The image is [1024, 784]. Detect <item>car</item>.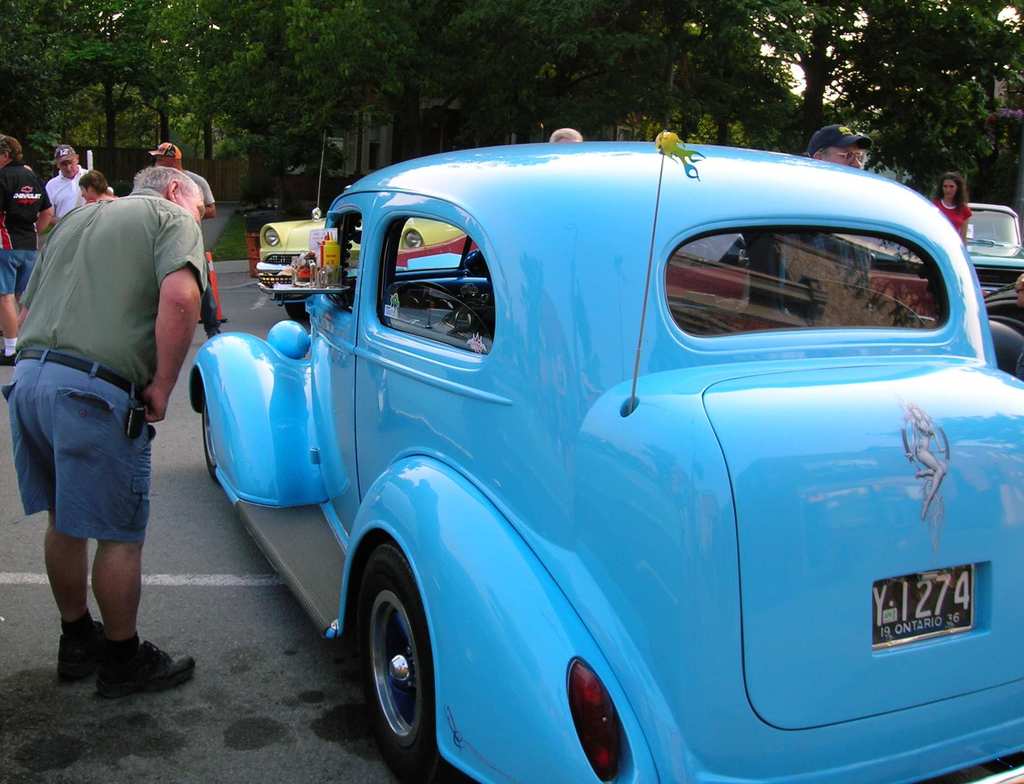
Detection: box=[255, 132, 464, 321].
